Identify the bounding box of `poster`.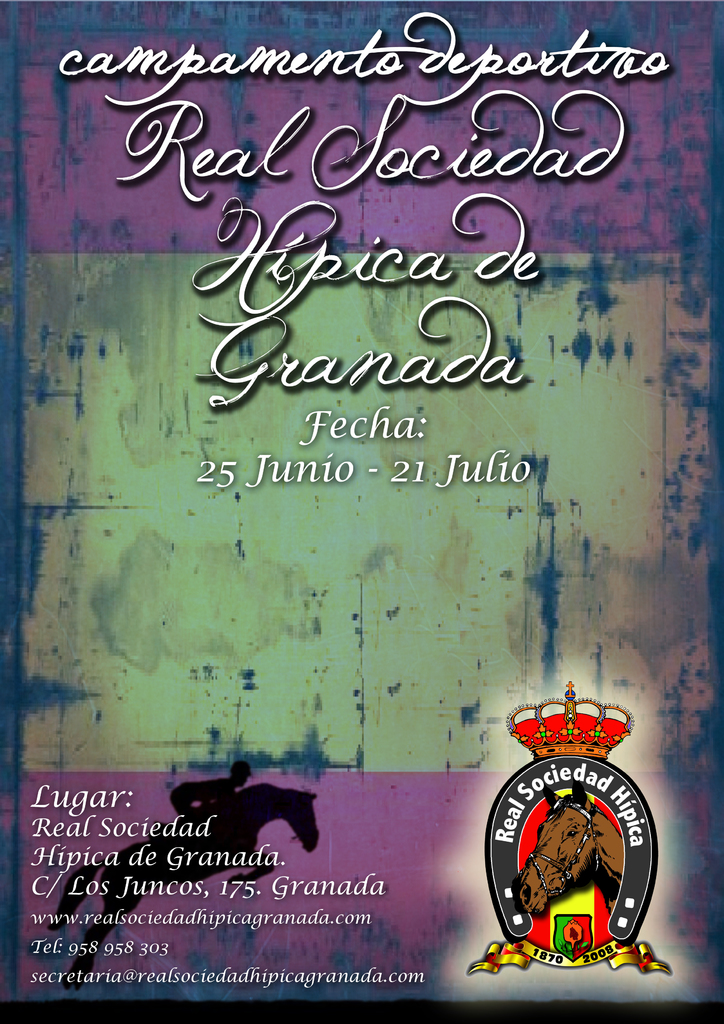
[0,1,723,1023].
